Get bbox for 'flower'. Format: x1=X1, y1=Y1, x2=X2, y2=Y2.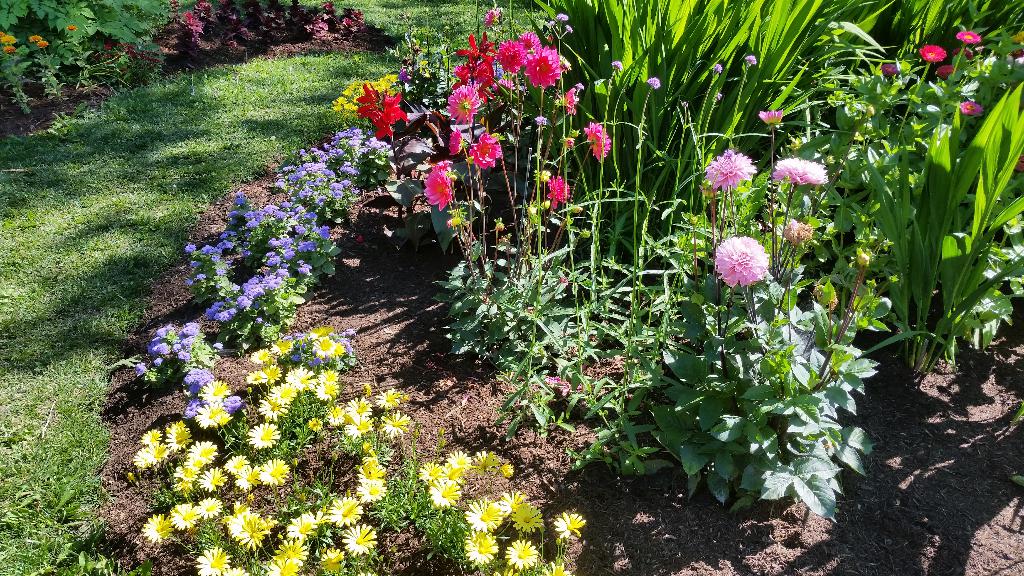
x1=963, y1=95, x2=979, y2=113.
